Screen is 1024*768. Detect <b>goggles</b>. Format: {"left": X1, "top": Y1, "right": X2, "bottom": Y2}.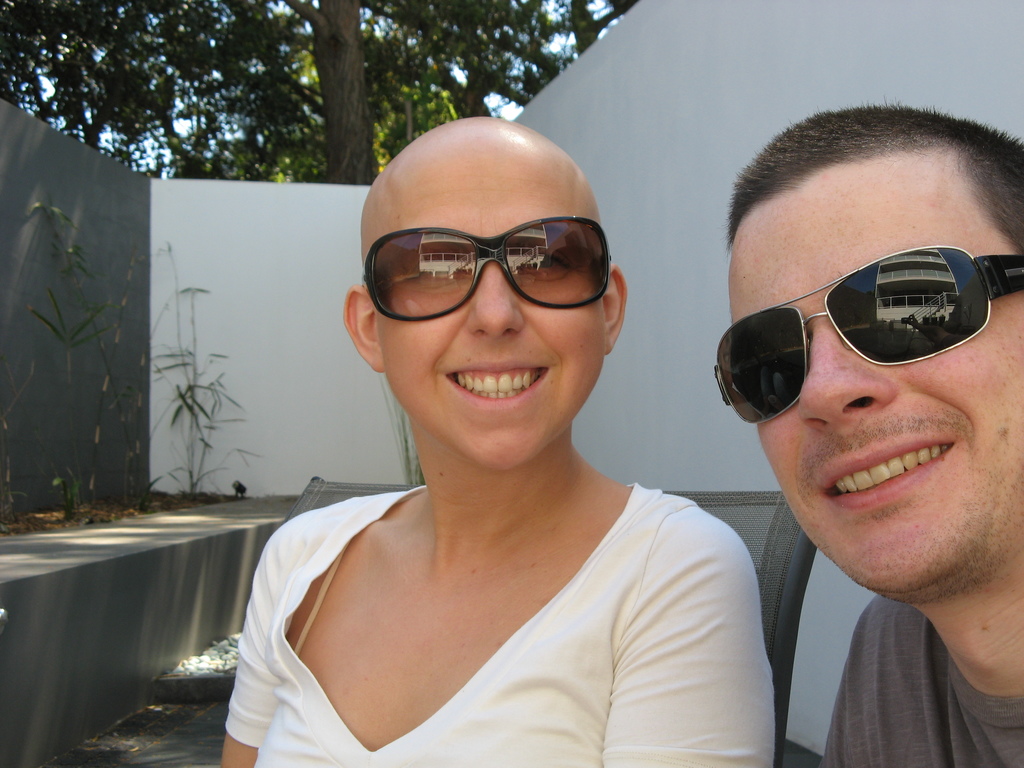
{"left": 710, "top": 236, "right": 1023, "bottom": 428}.
